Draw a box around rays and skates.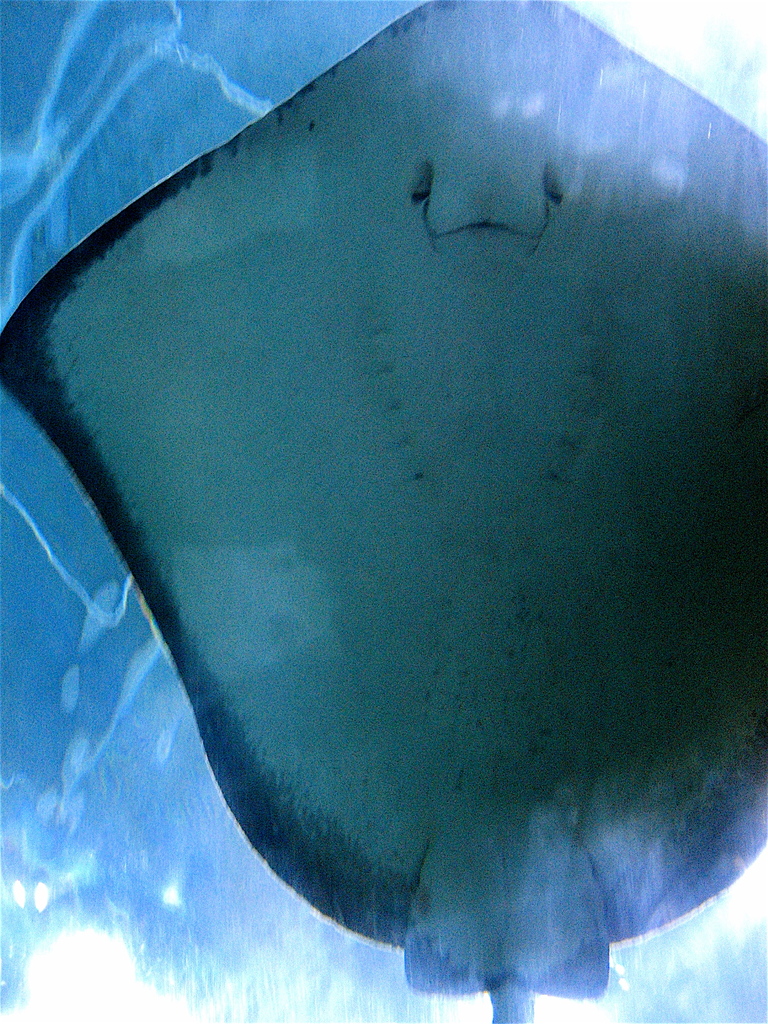
(0, 0, 767, 1023).
